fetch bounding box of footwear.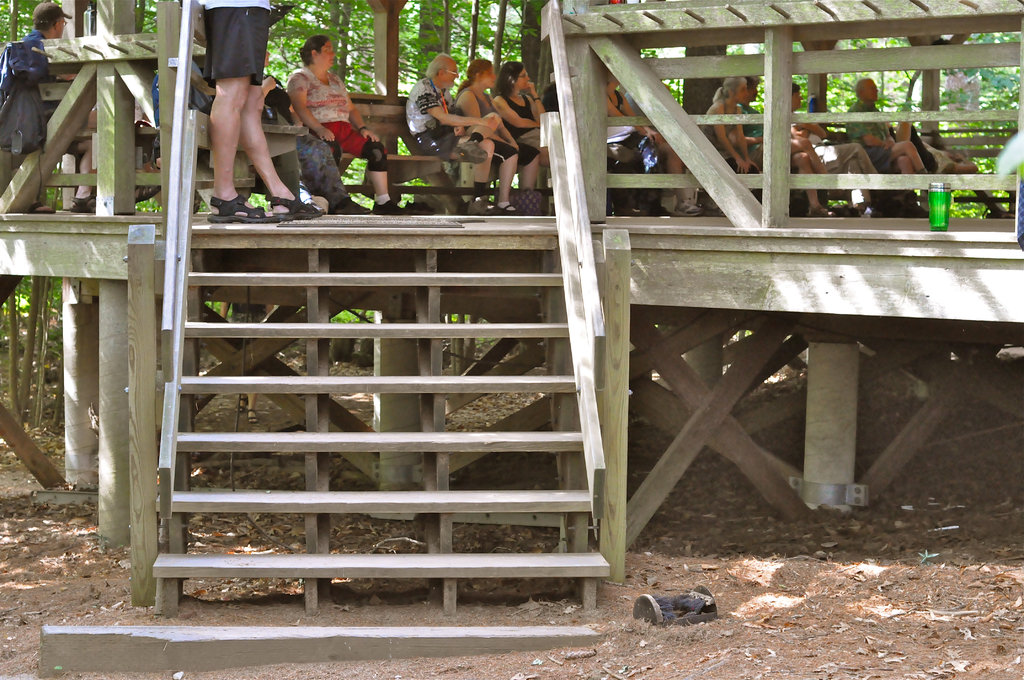
Bbox: [840,200,863,215].
